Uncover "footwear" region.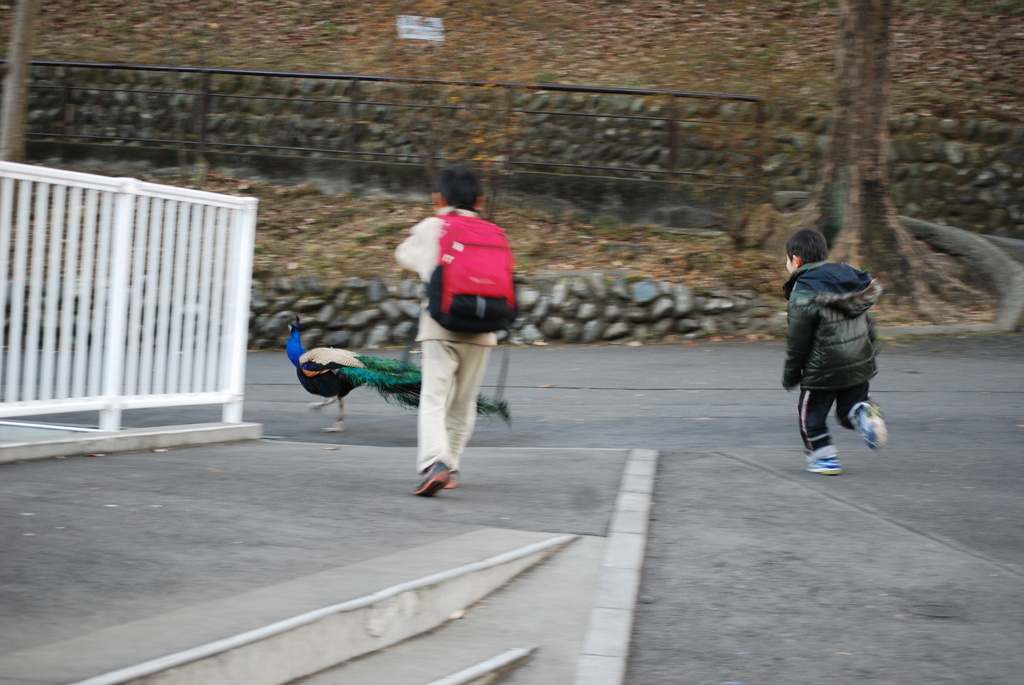
Uncovered: pyautogui.locateOnScreen(855, 400, 890, 451).
